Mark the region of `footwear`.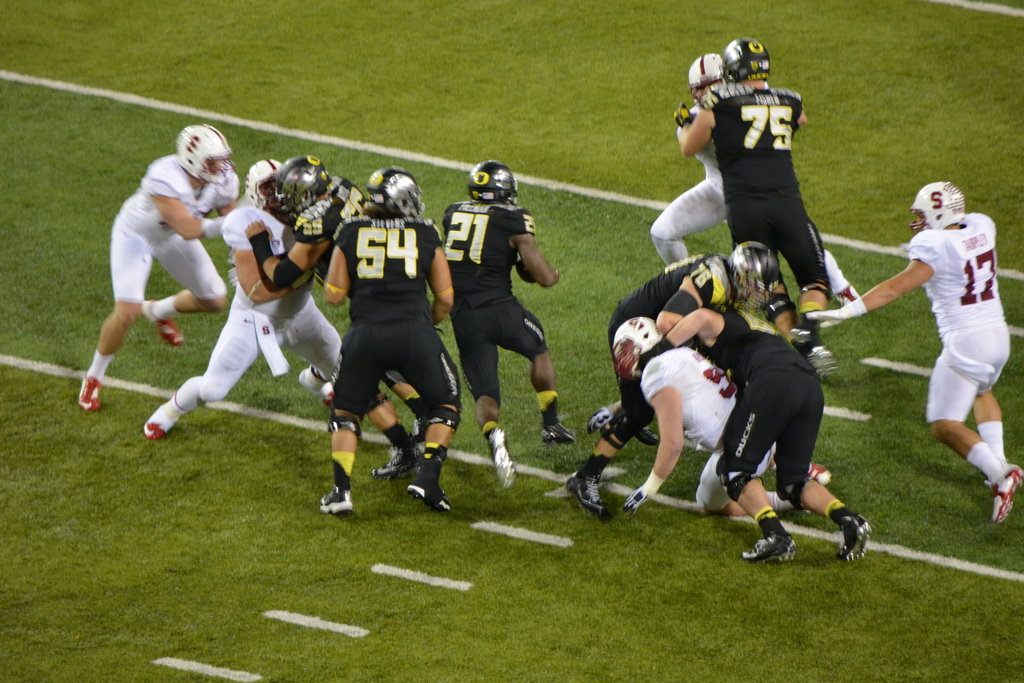
Region: crop(560, 468, 606, 520).
